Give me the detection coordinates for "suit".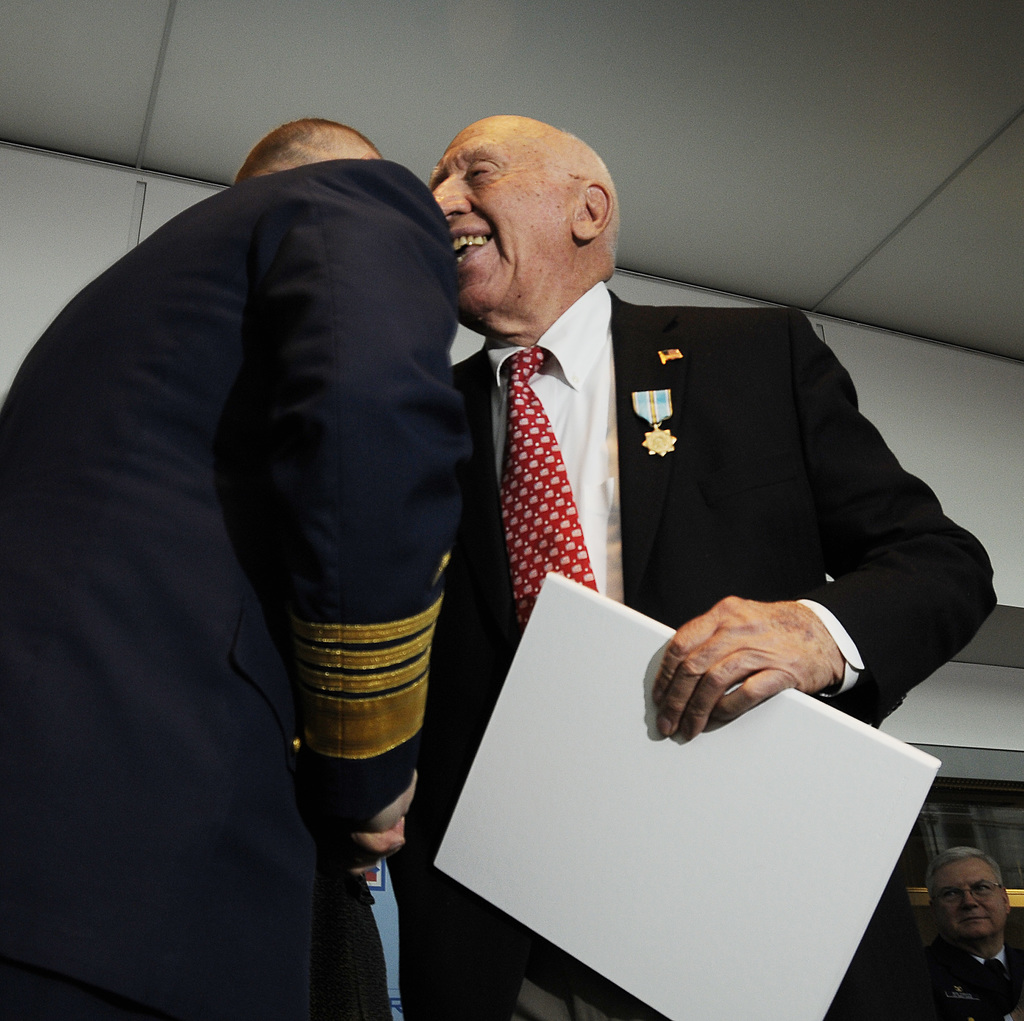
x1=0 y1=161 x2=456 y2=1020.
